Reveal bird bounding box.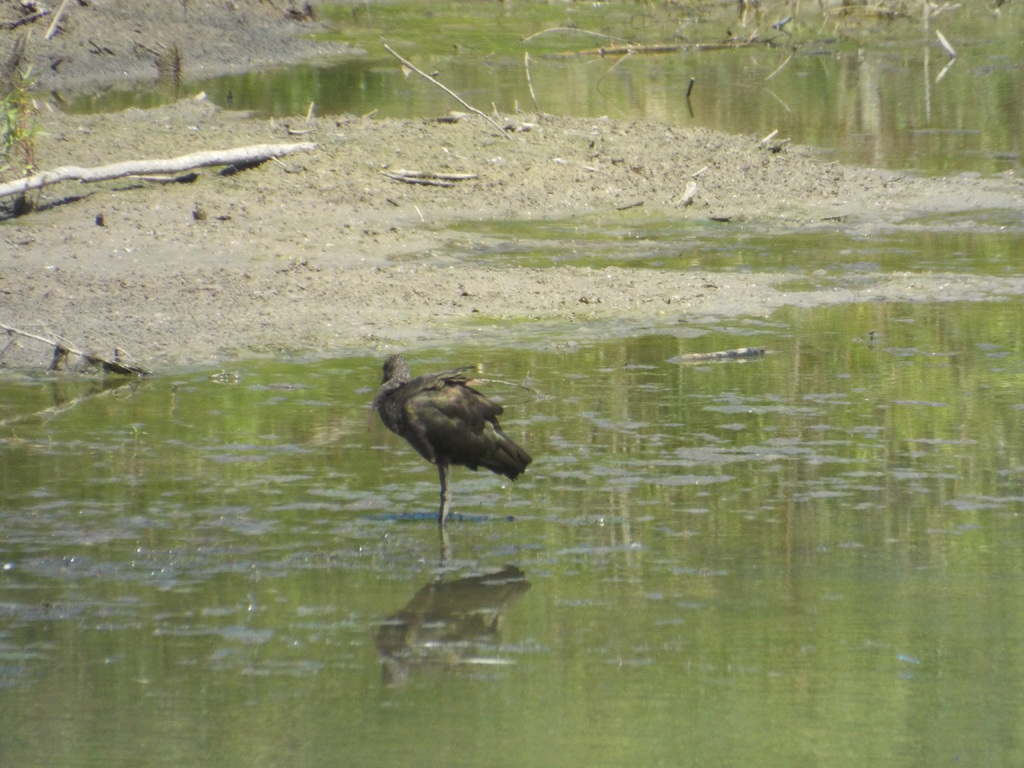
Revealed: (x1=376, y1=363, x2=527, y2=538).
